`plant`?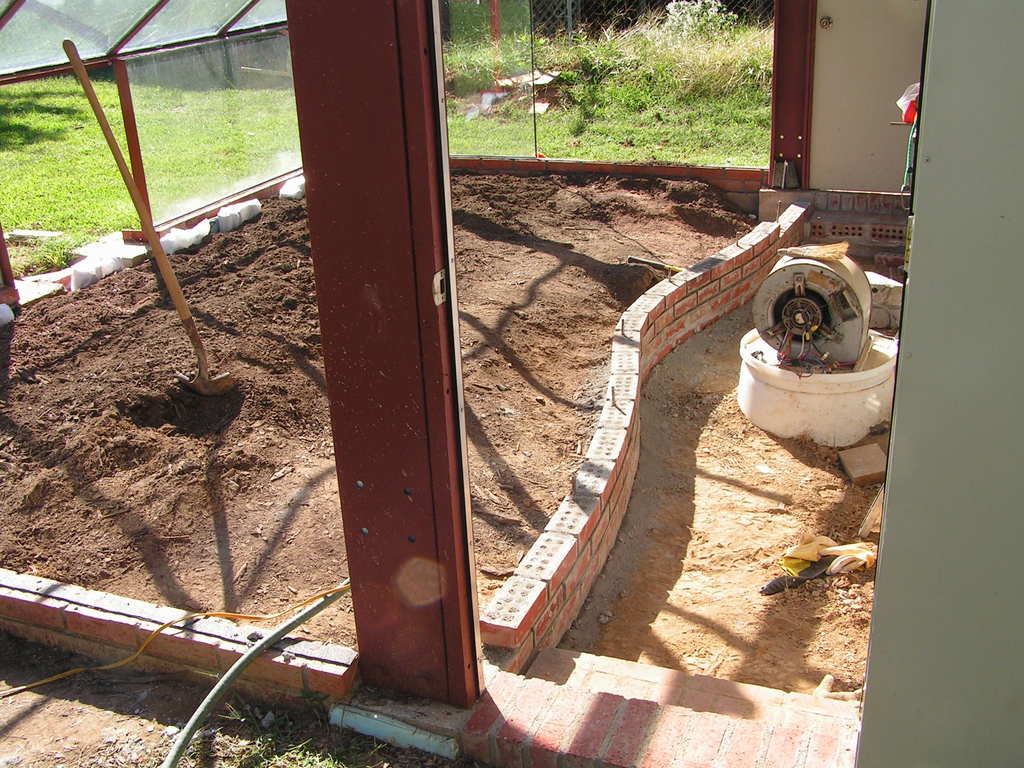
[6,56,308,285]
